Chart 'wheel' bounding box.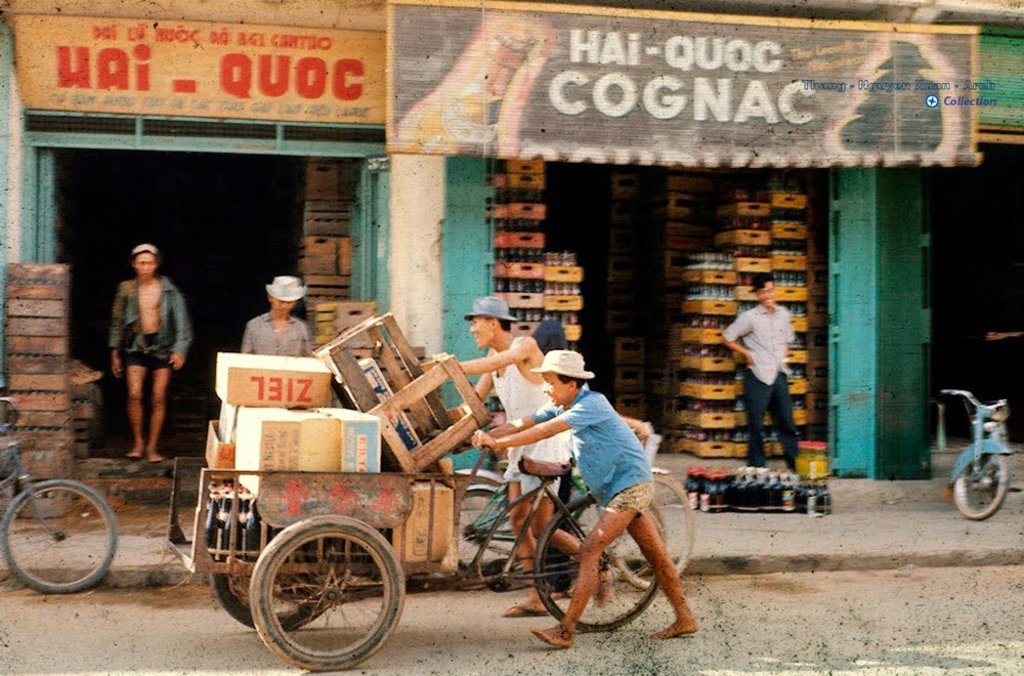
Charted: (236,515,396,658).
